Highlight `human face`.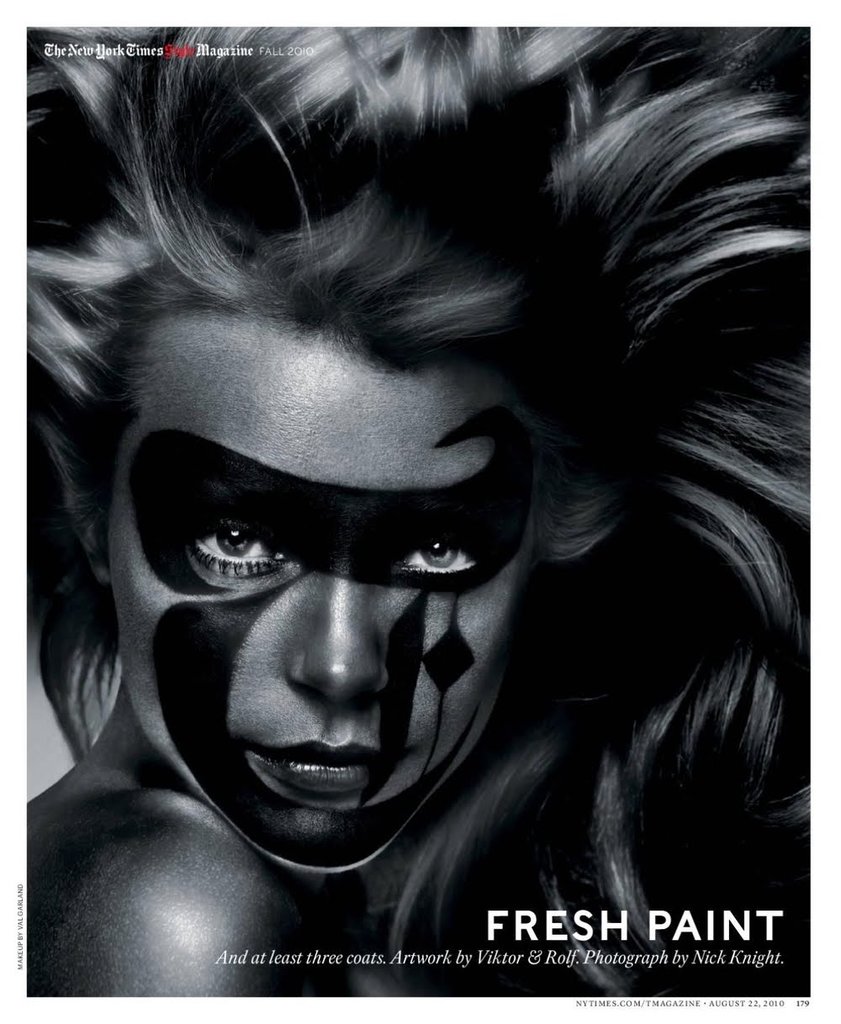
Highlighted region: 67,316,627,882.
